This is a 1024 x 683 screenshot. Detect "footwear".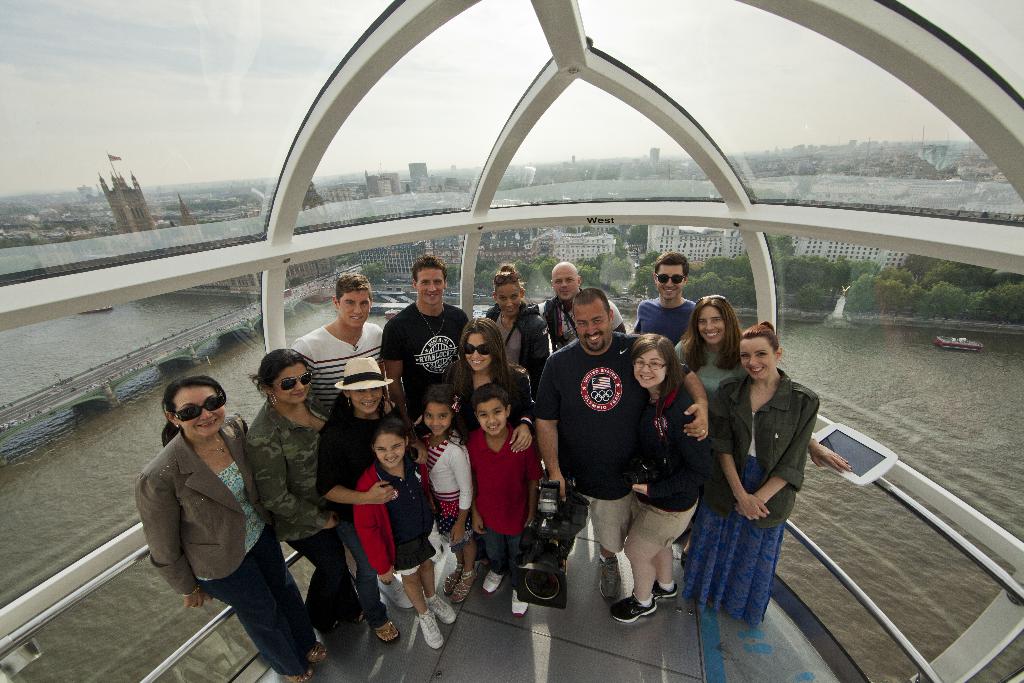
[x1=610, y1=592, x2=660, y2=625].
